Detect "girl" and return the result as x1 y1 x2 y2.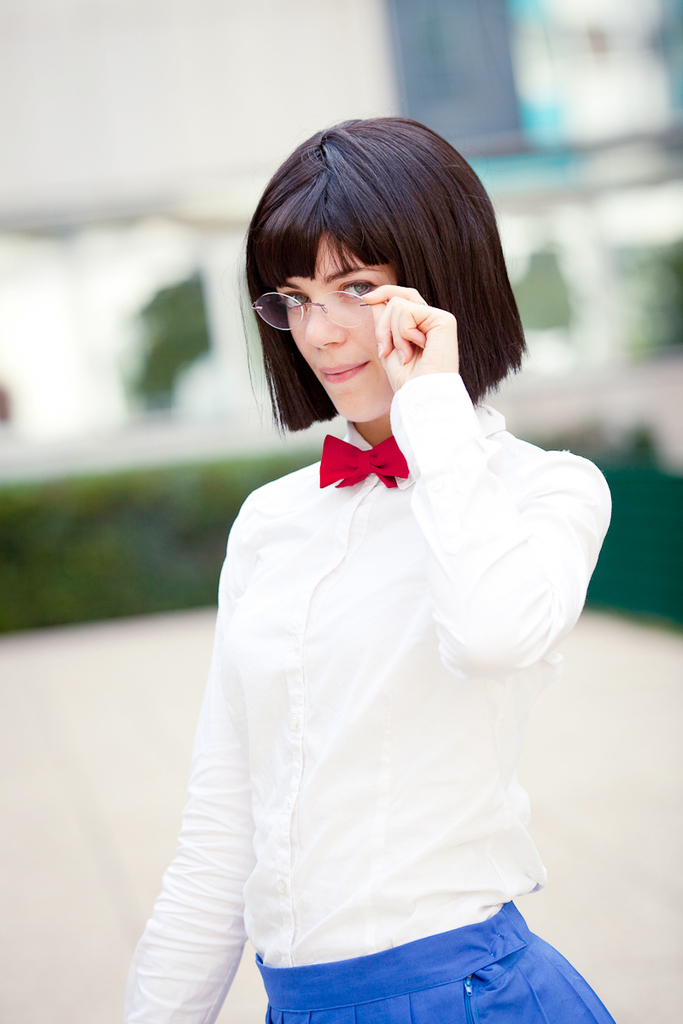
112 110 616 1022.
